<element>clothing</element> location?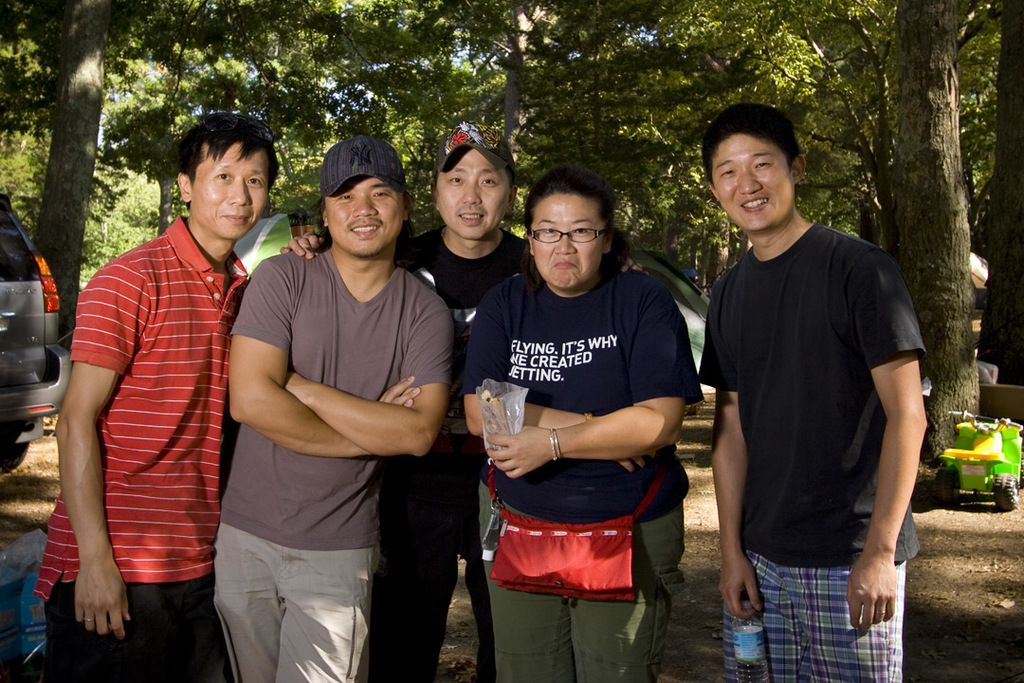
<region>215, 243, 443, 682</region>
